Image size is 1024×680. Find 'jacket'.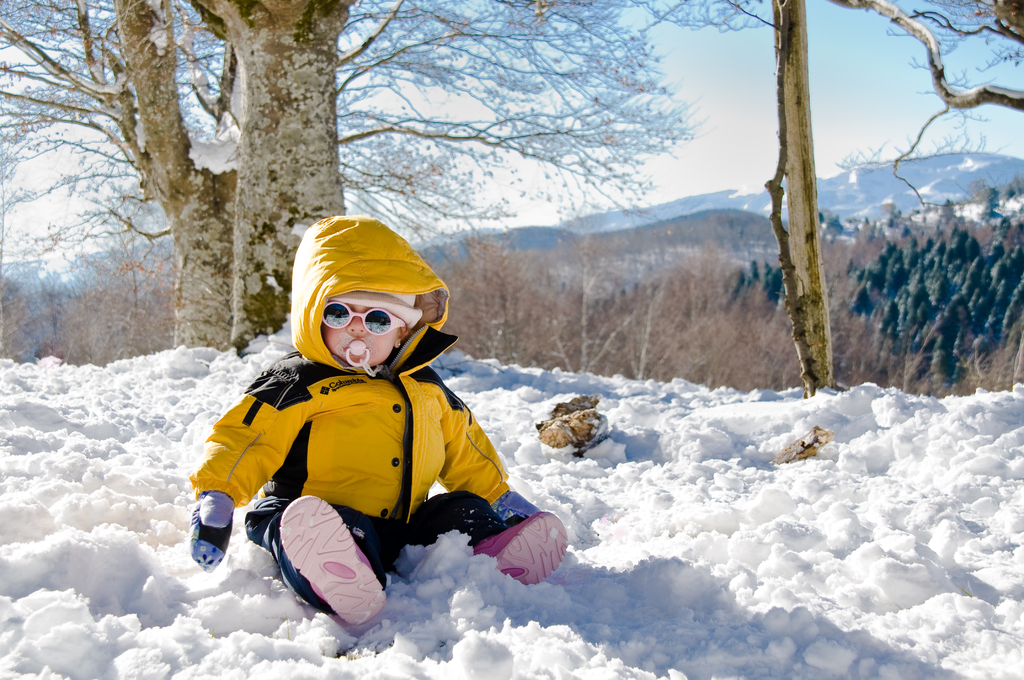
171,272,560,615.
